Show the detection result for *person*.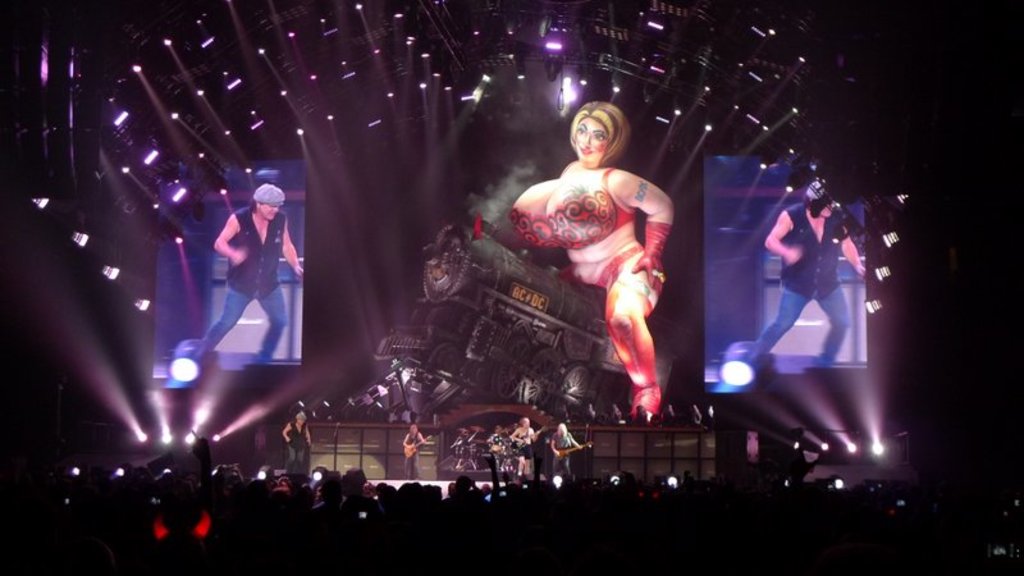
region(188, 183, 305, 371).
